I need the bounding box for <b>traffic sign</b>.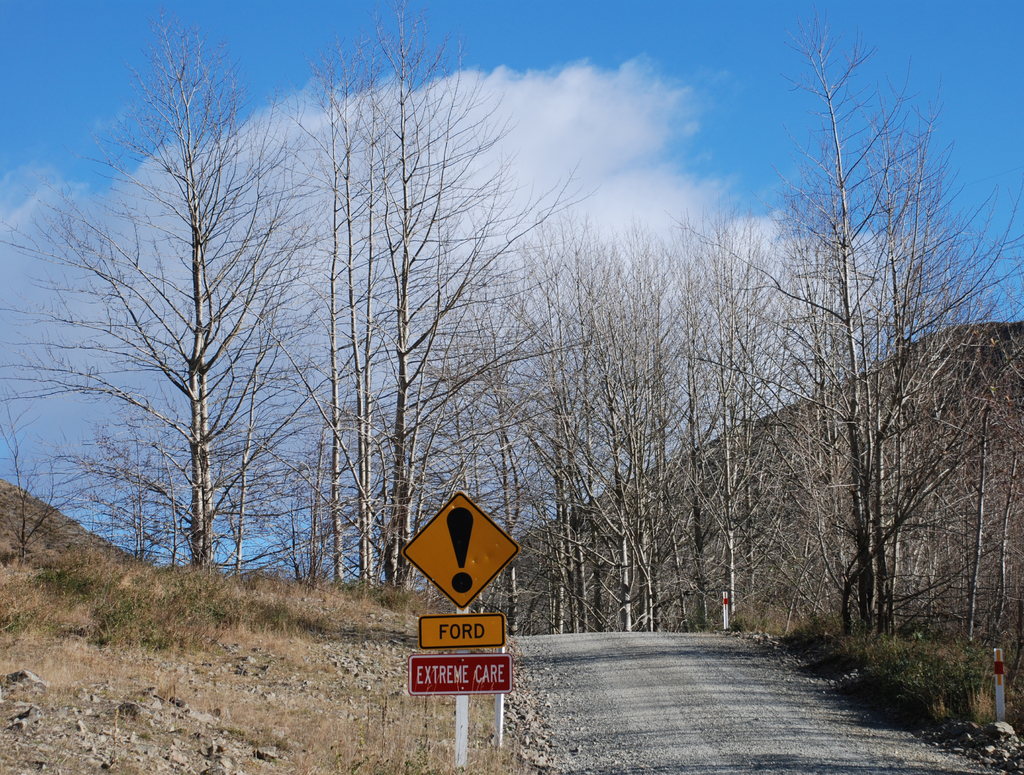
Here it is: <region>417, 615, 508, 644</region>.
